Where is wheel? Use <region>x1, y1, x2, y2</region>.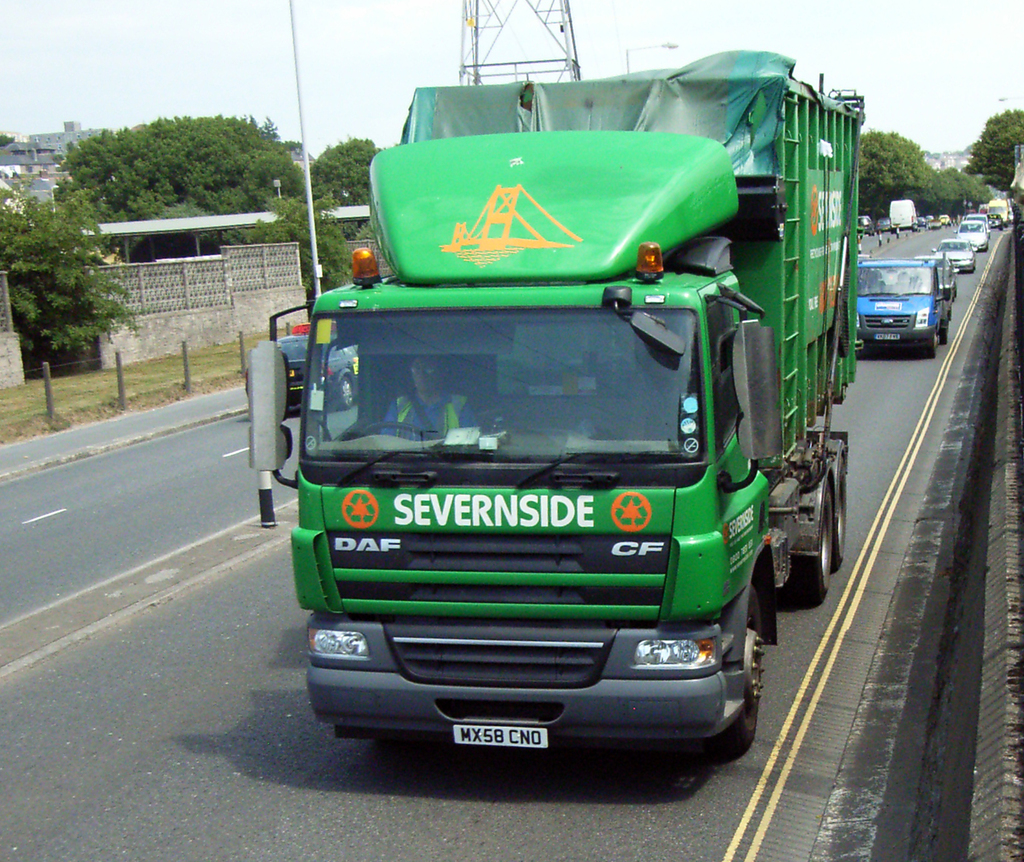
<region>791, 485, 833, 604</region>.
